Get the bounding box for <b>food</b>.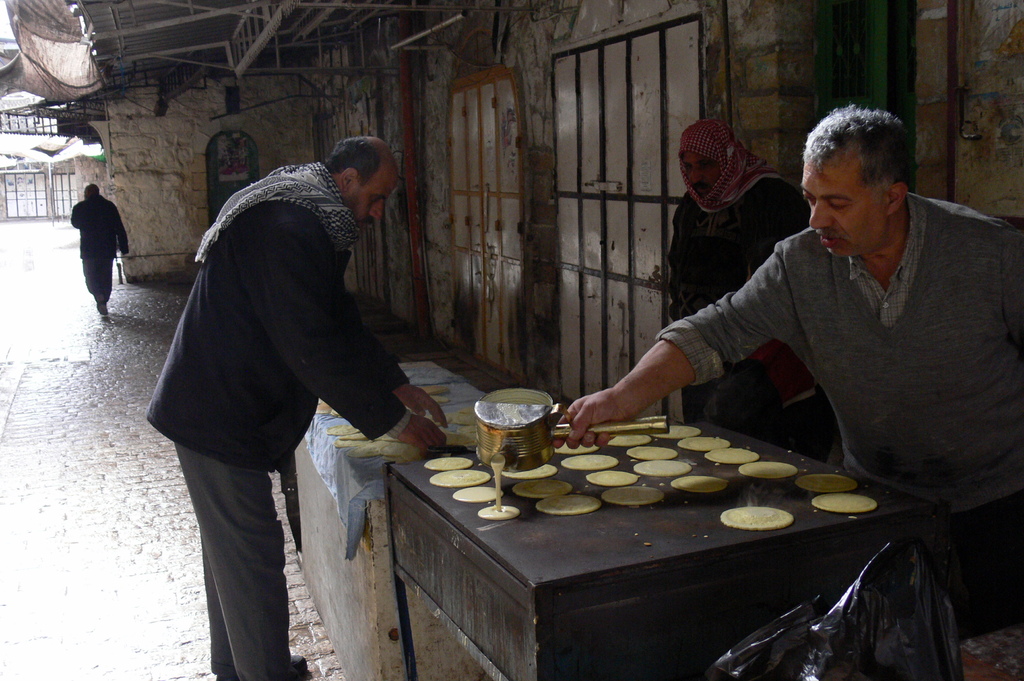
(left=424, top=454, right=475, bottom=472).
